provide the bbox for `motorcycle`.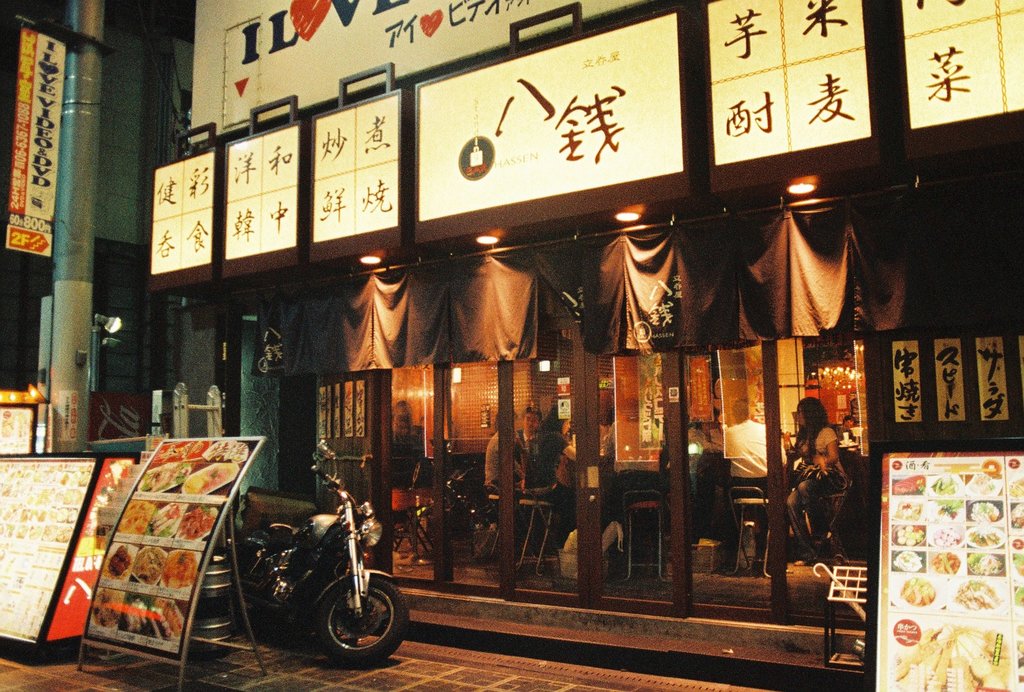
box(199, 464, 407, 677).
